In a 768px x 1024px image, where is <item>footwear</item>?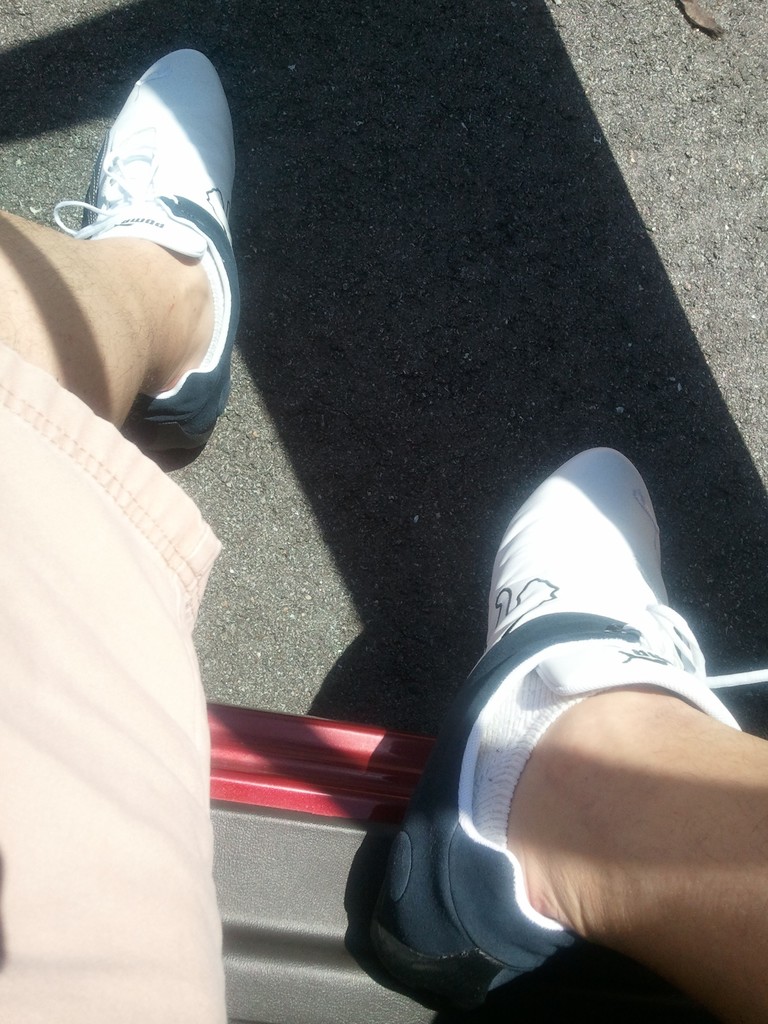
Rect(379, 471, 736, 1014).
